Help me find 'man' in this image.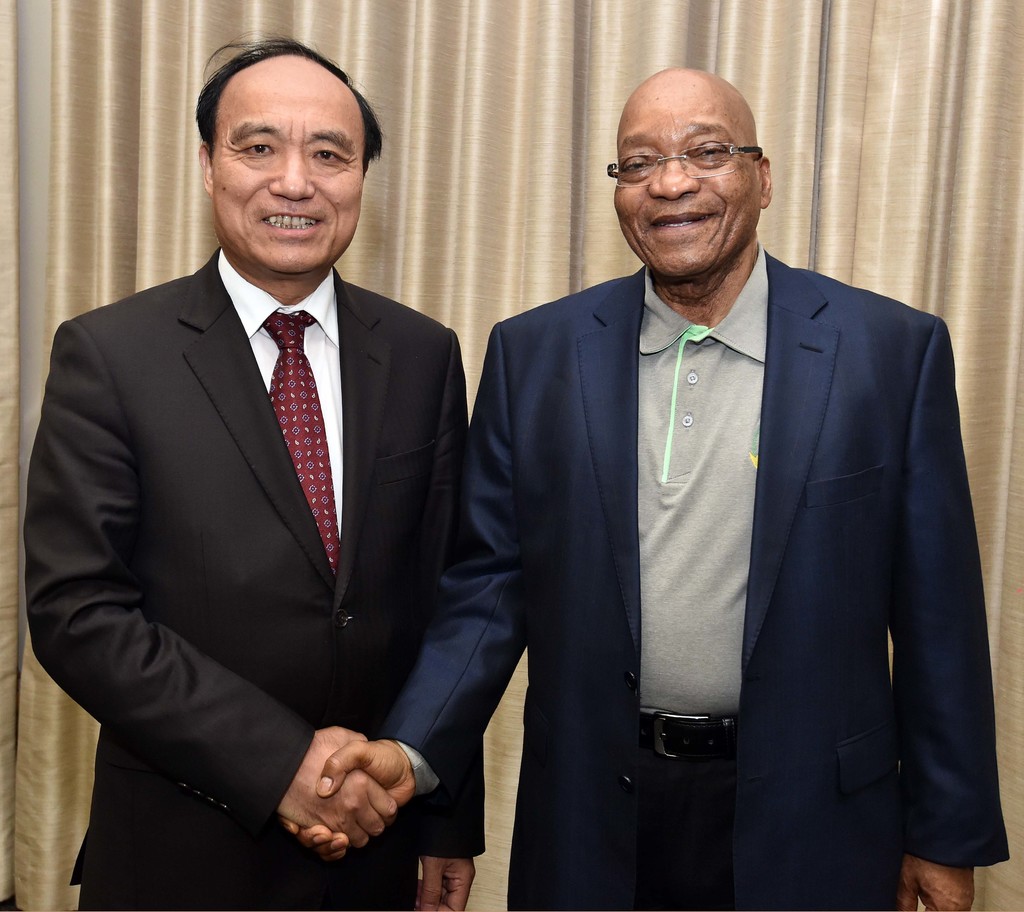
Found it: x1=31 y1=36 x2=493 y2=898.
